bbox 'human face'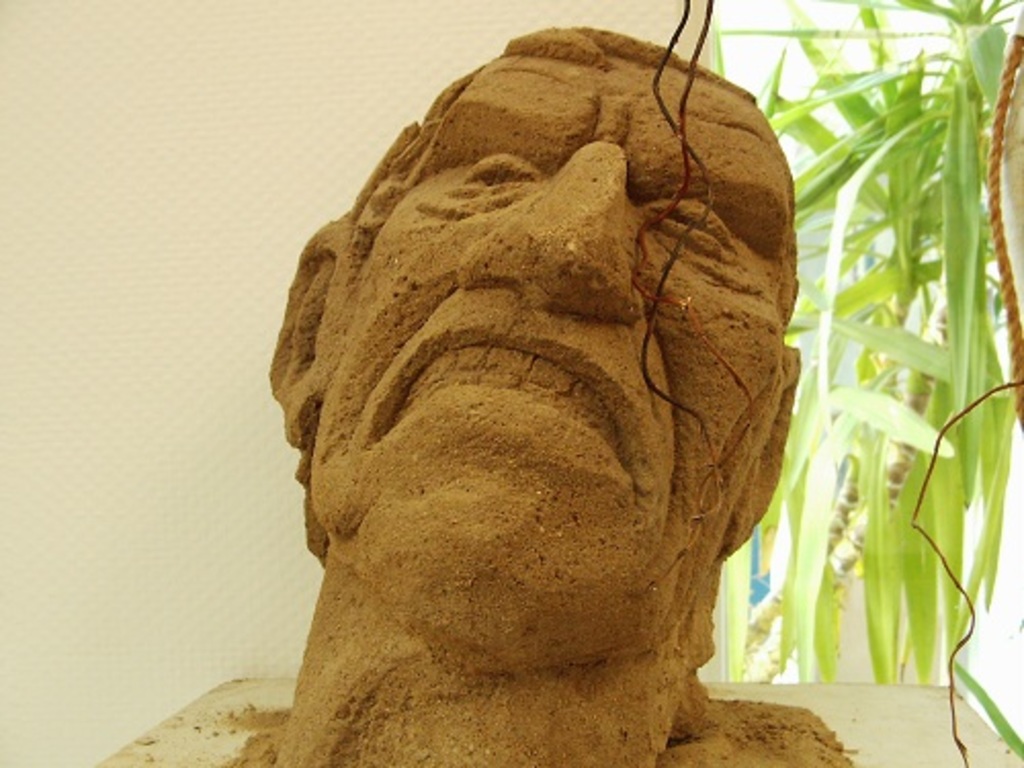
319:45:784:645
